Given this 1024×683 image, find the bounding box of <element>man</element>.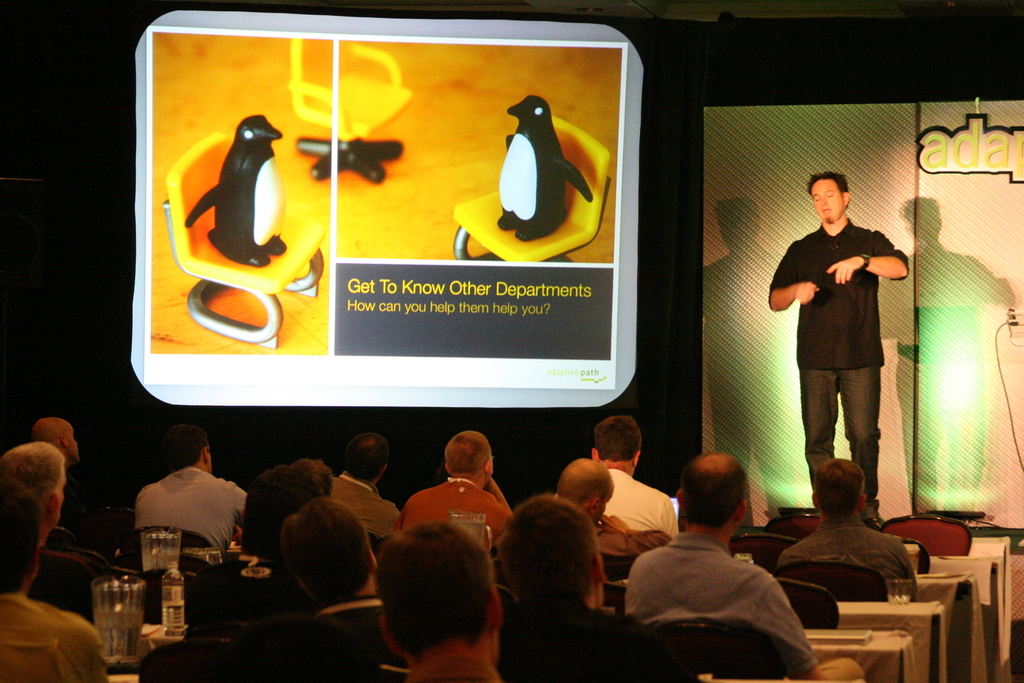
[0, 432, 118, 575].
